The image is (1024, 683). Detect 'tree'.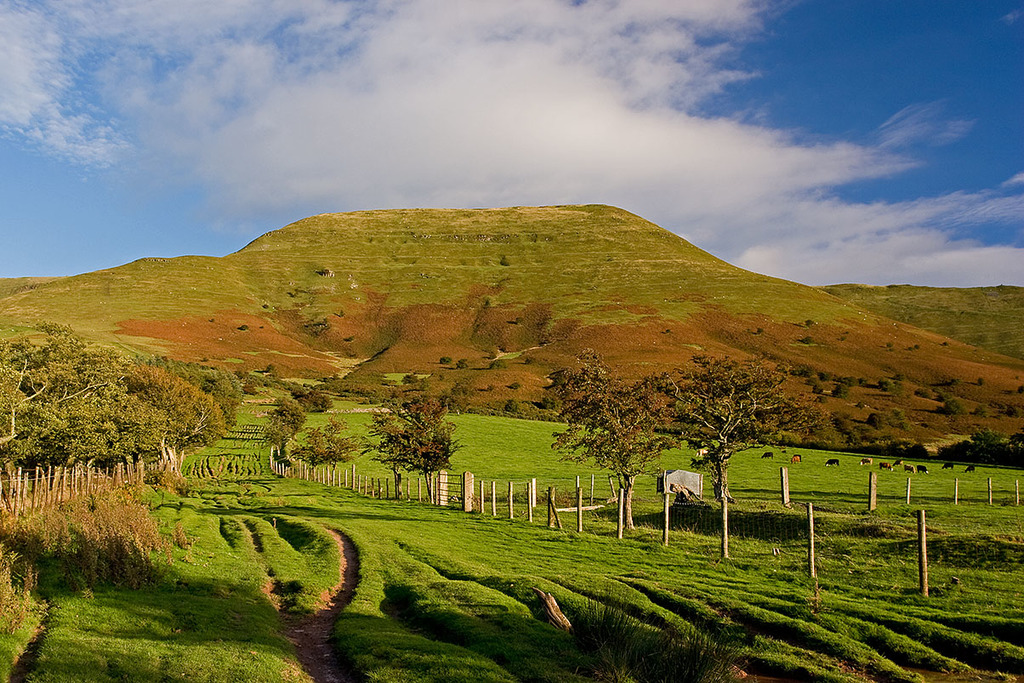
Detection: 565,368,680,538.
